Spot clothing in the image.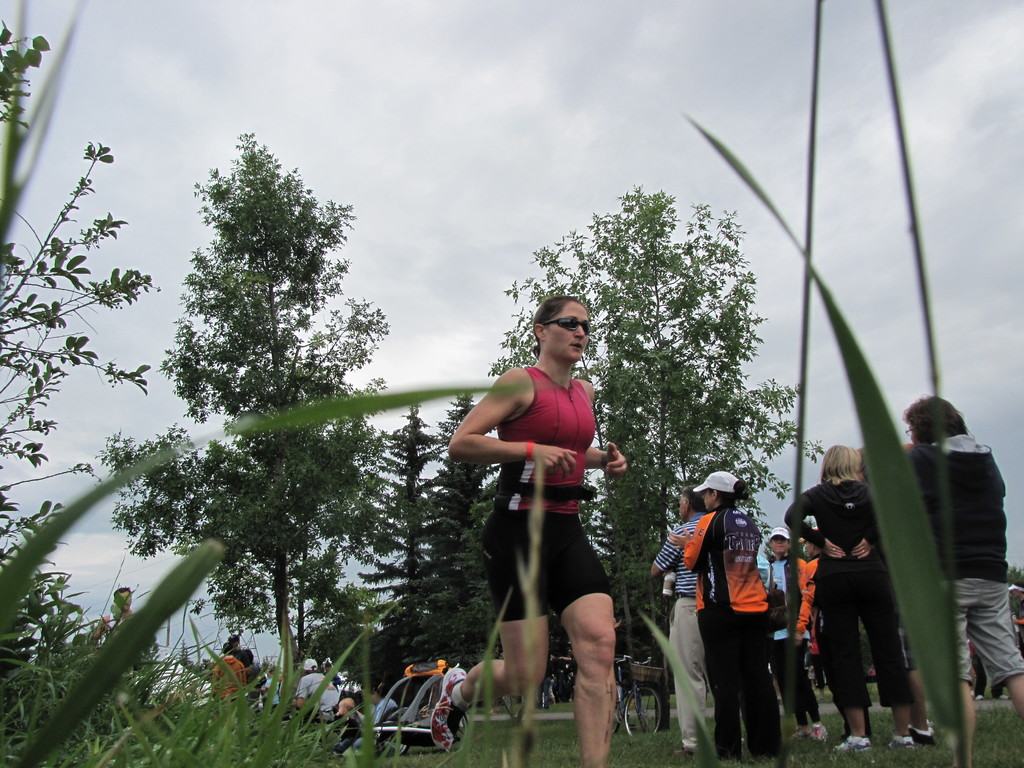
clothing found at box=[298, 667, 341, 721].
